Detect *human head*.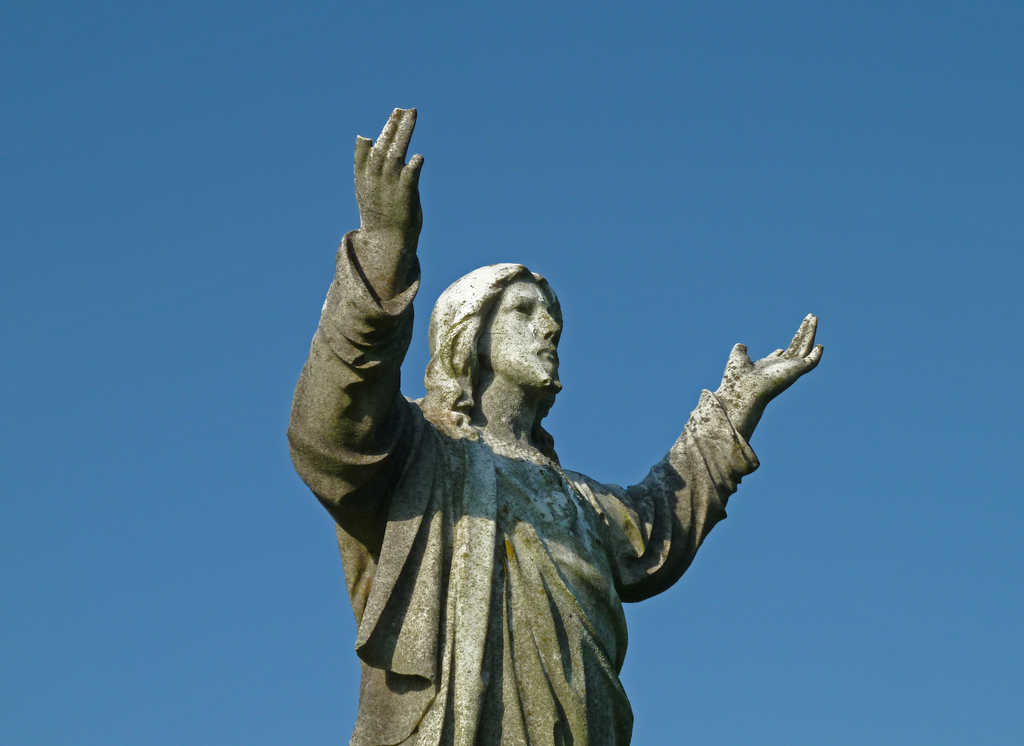
Detected at {"left": 416, "top": 254, "right": 572, "bottom": 434}.
